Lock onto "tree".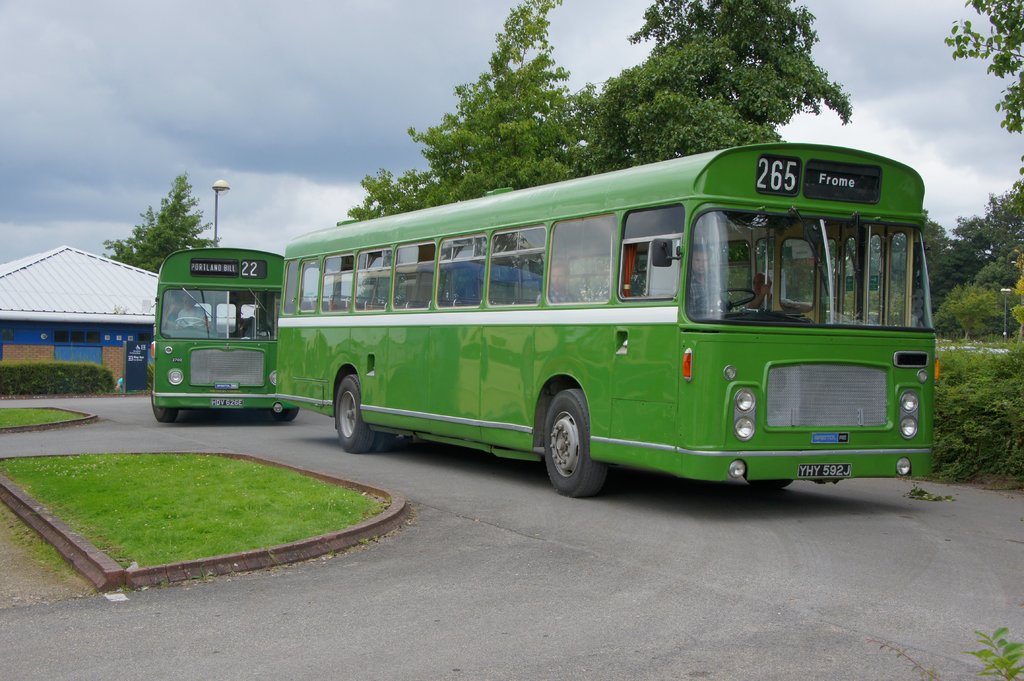
Locked: 570,0,853,163.
